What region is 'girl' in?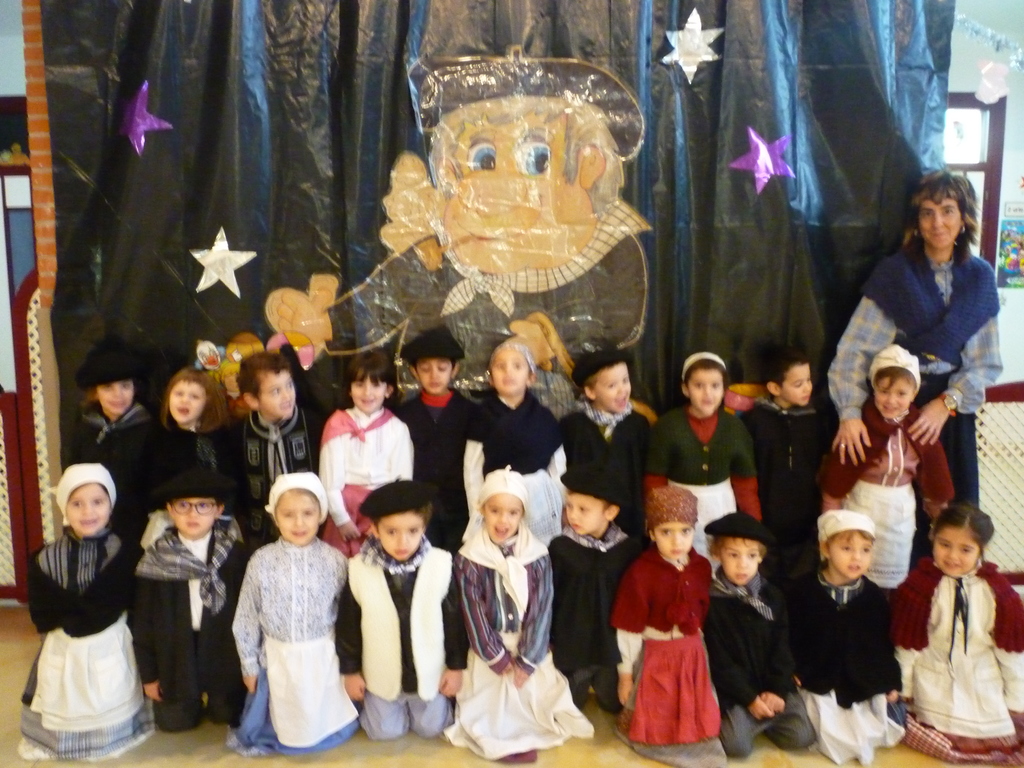
region(820, 340, 952, 593).
